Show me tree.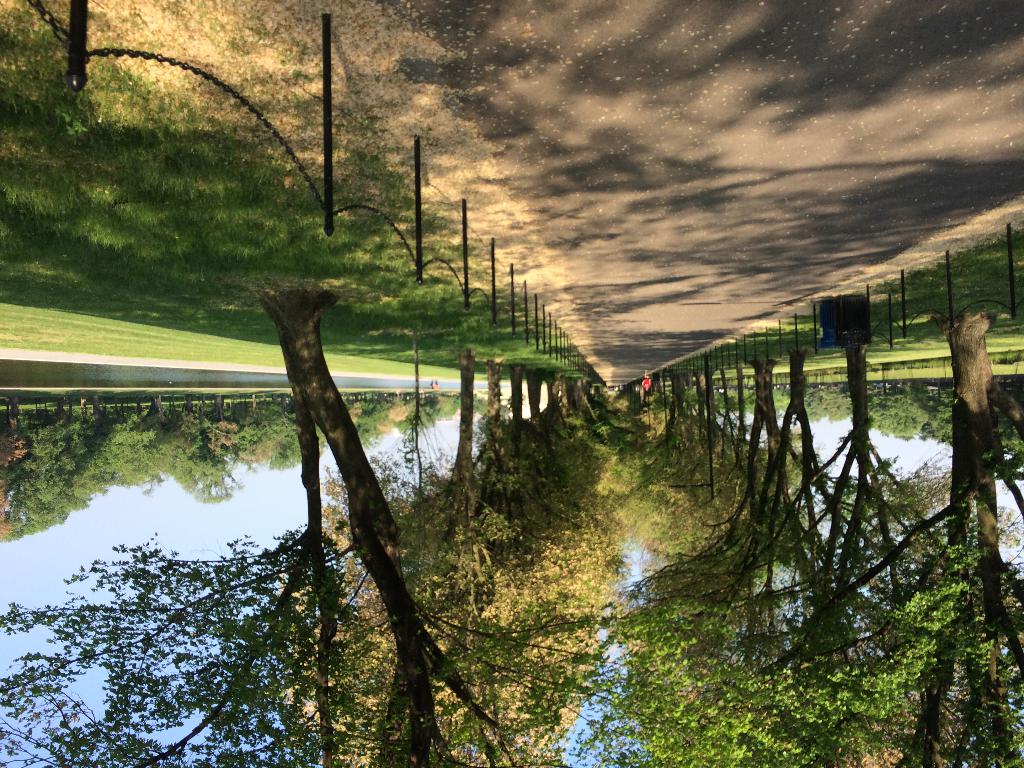
tree is here: x1=624 y1=355 x2=852 y2=651.
